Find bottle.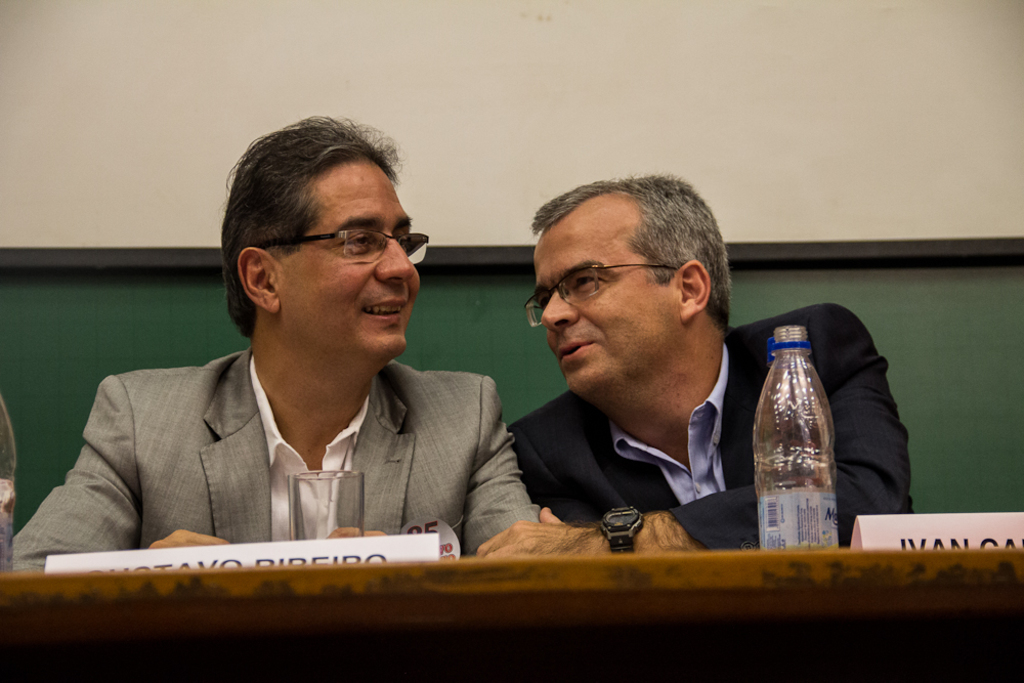
box(764, 337, 868, 560).
